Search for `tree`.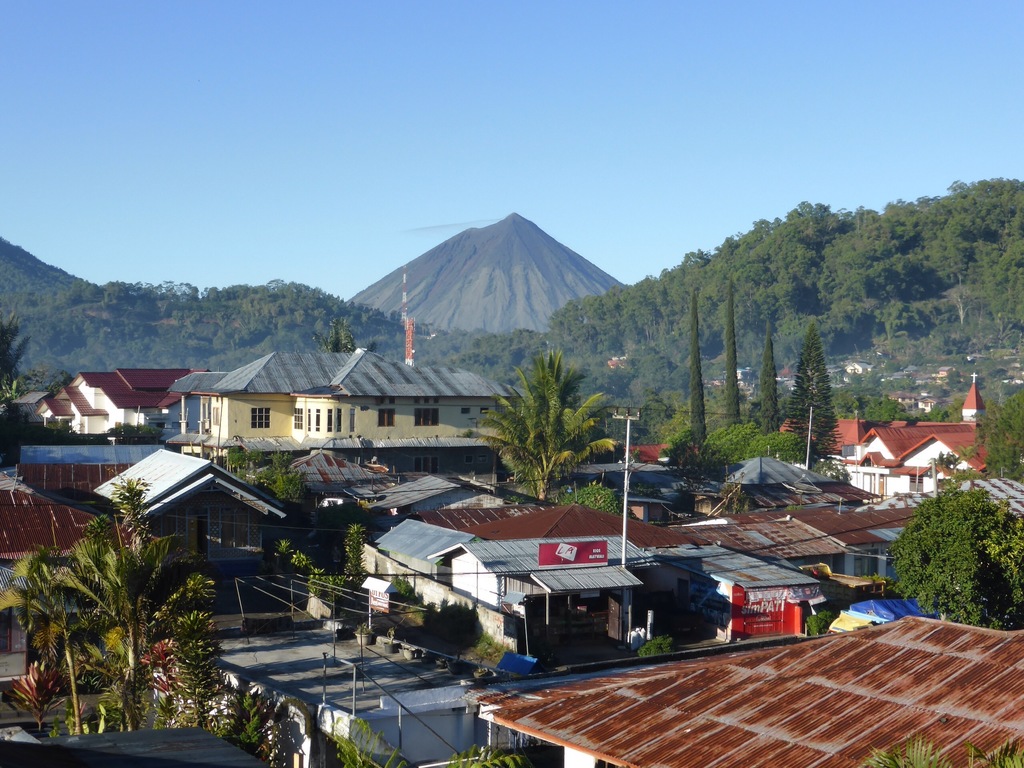
Found at rect(632, 631, 671, 666).
